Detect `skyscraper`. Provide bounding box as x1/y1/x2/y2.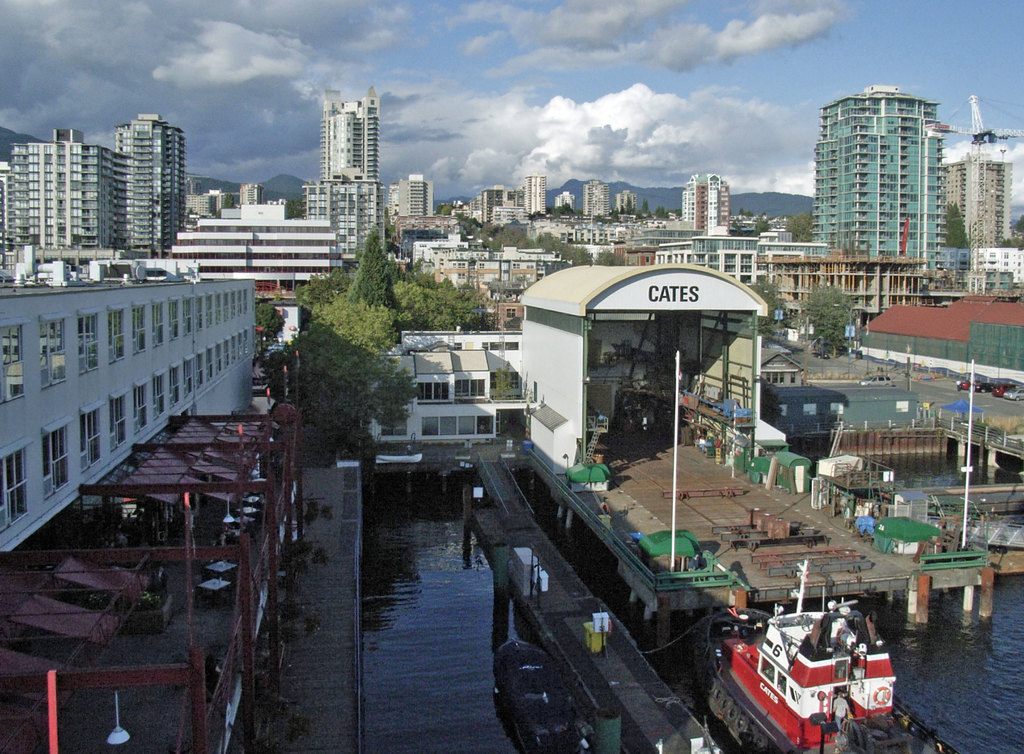
310/90/390/285.
